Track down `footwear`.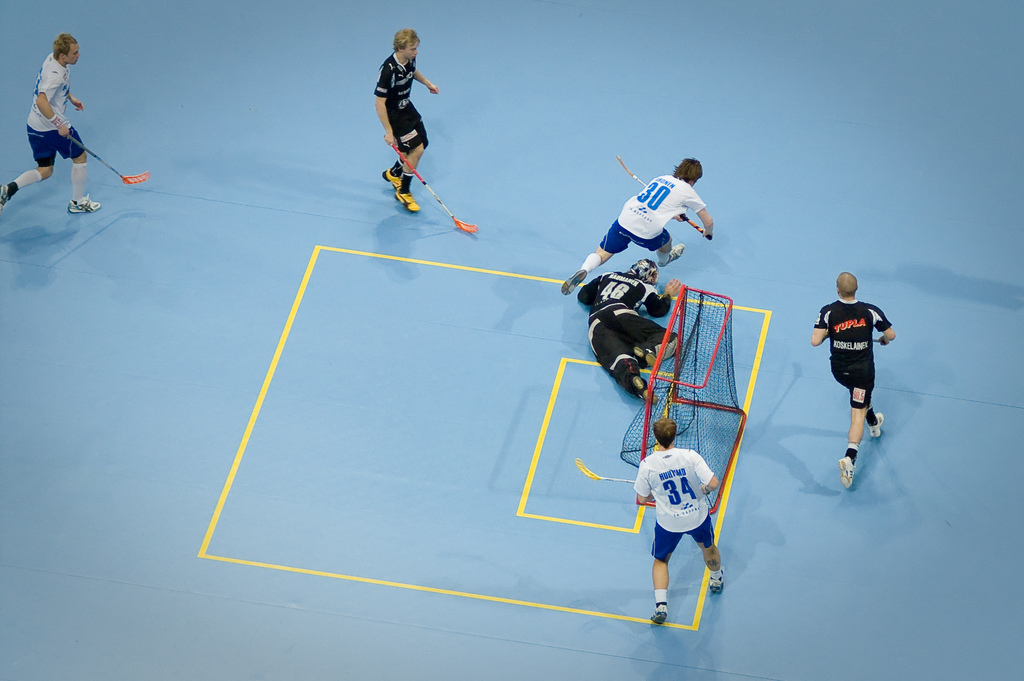
Tracked to 397/189/421/212.
